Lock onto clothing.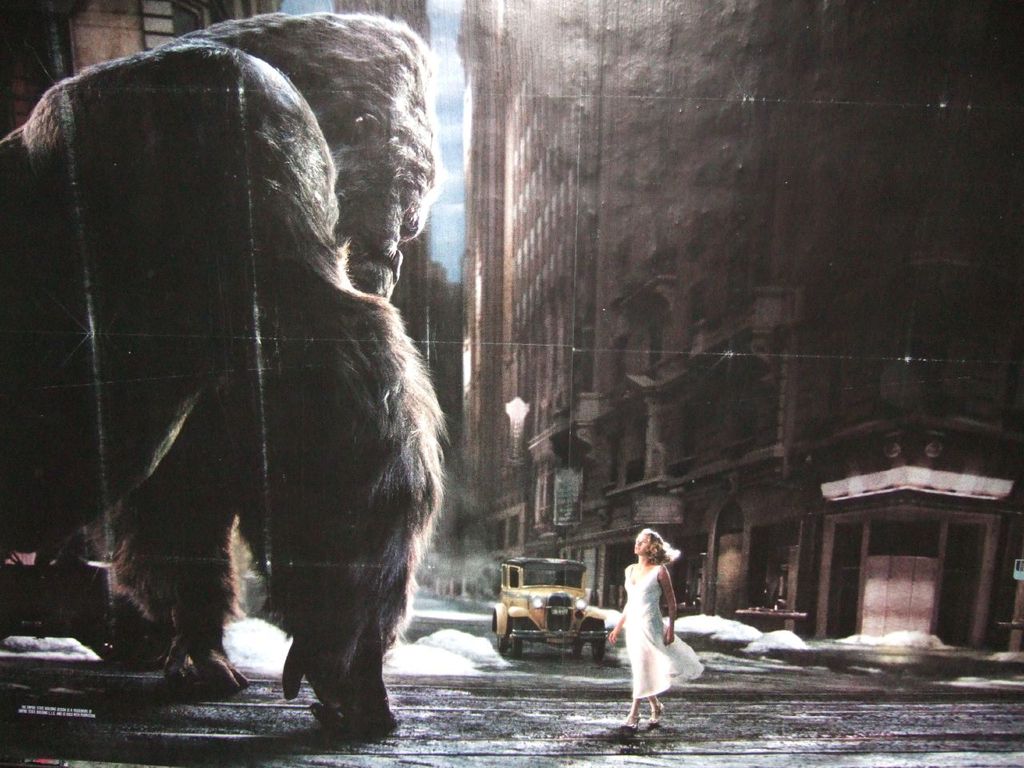
Locked: <region>610, 556, 691, 715</region>.
